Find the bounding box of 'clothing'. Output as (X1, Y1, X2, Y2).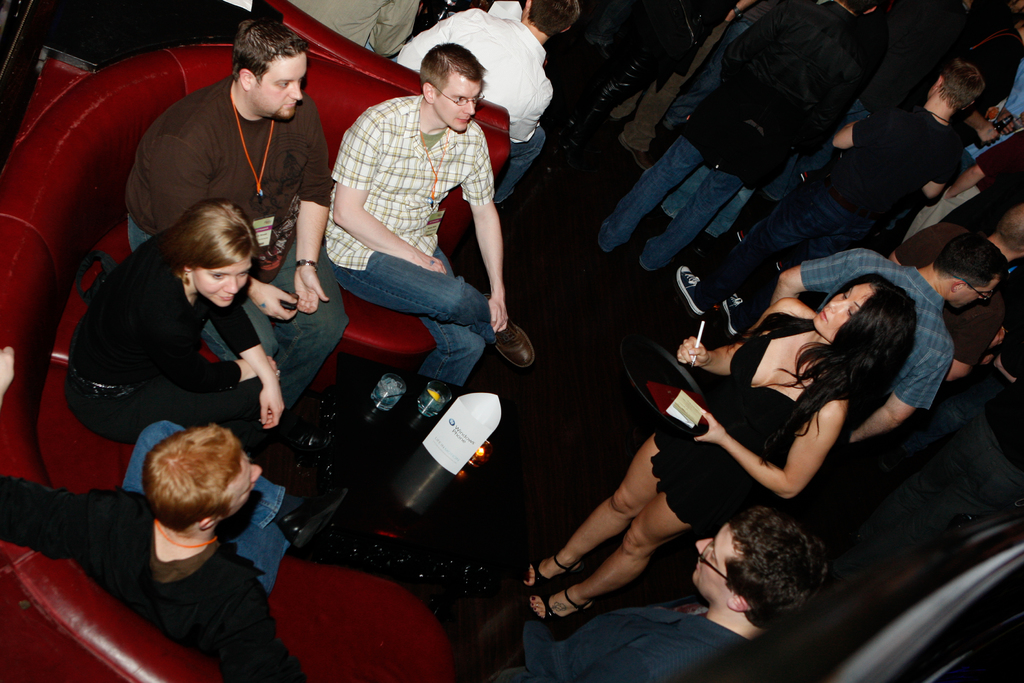
(325, 92, 501, 389).
